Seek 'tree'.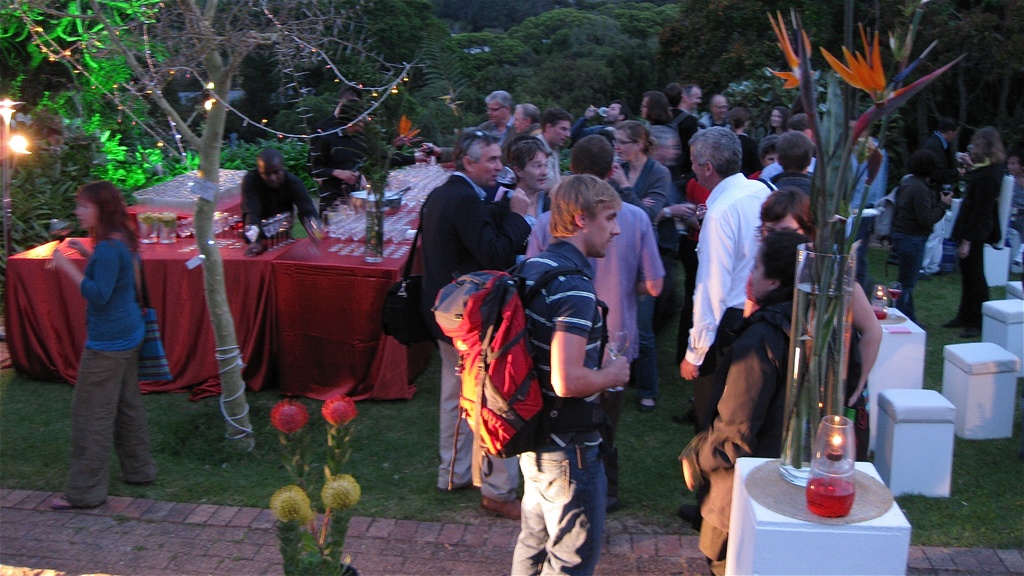
bbox=(5, 1, 392, 451).
